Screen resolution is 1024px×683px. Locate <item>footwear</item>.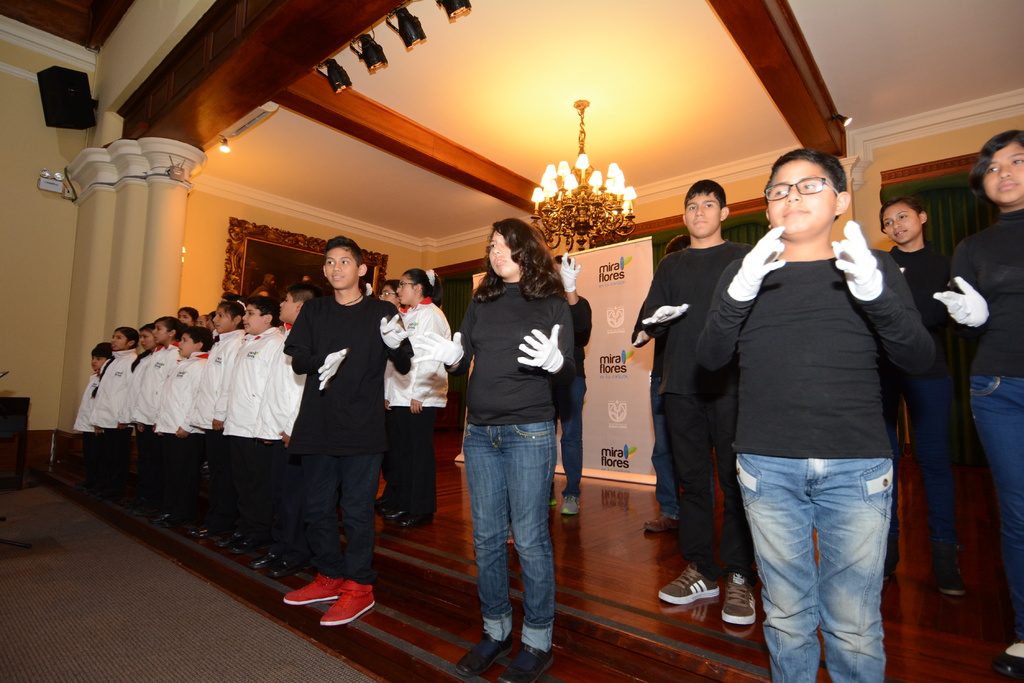
718:583:753:625.
